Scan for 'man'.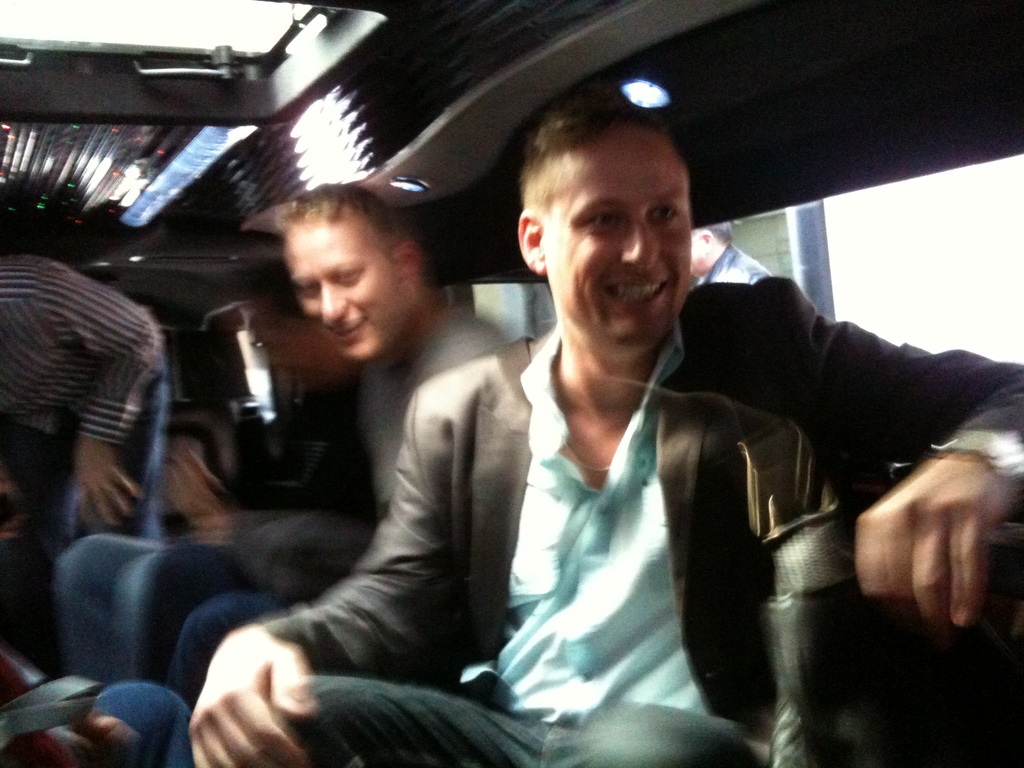
Scan result: rect(121, 188, 514, 767).
